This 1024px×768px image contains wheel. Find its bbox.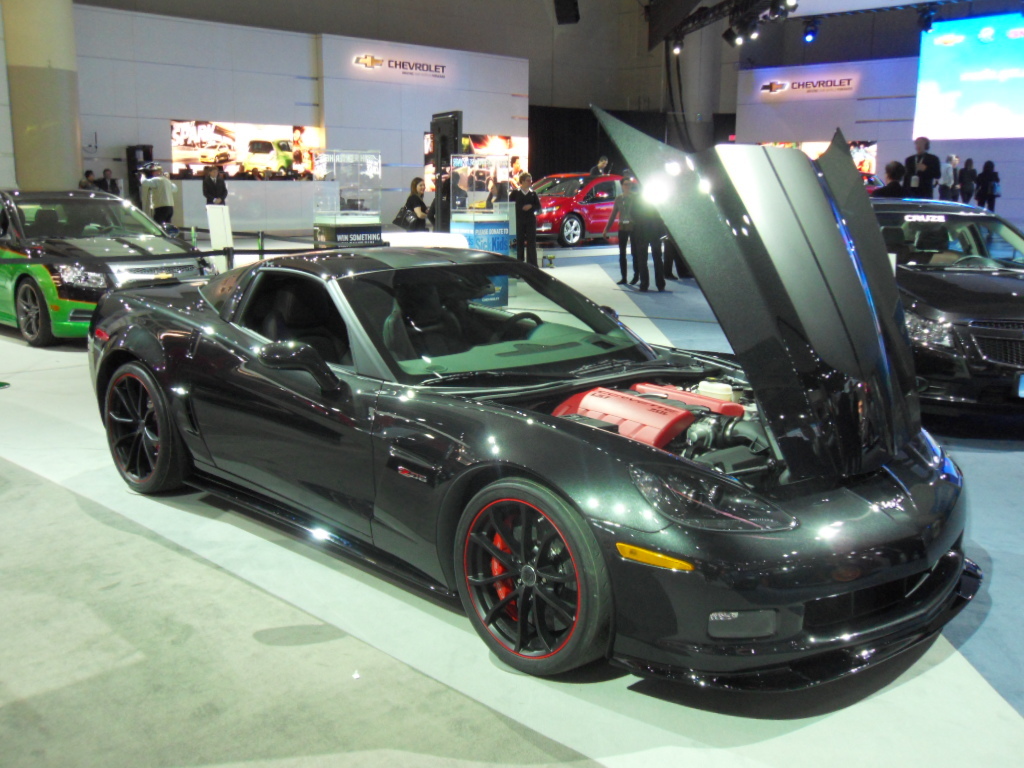
bbox(488, 306, 537, 345).
